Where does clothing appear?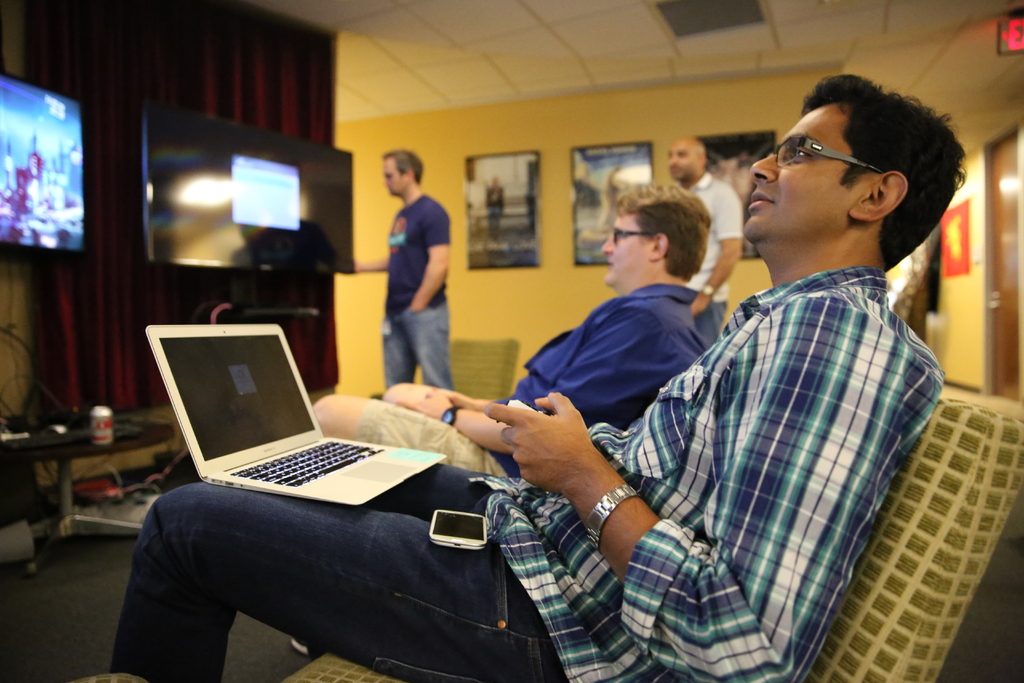
Appears at box=[108, 265, 948, 682].
